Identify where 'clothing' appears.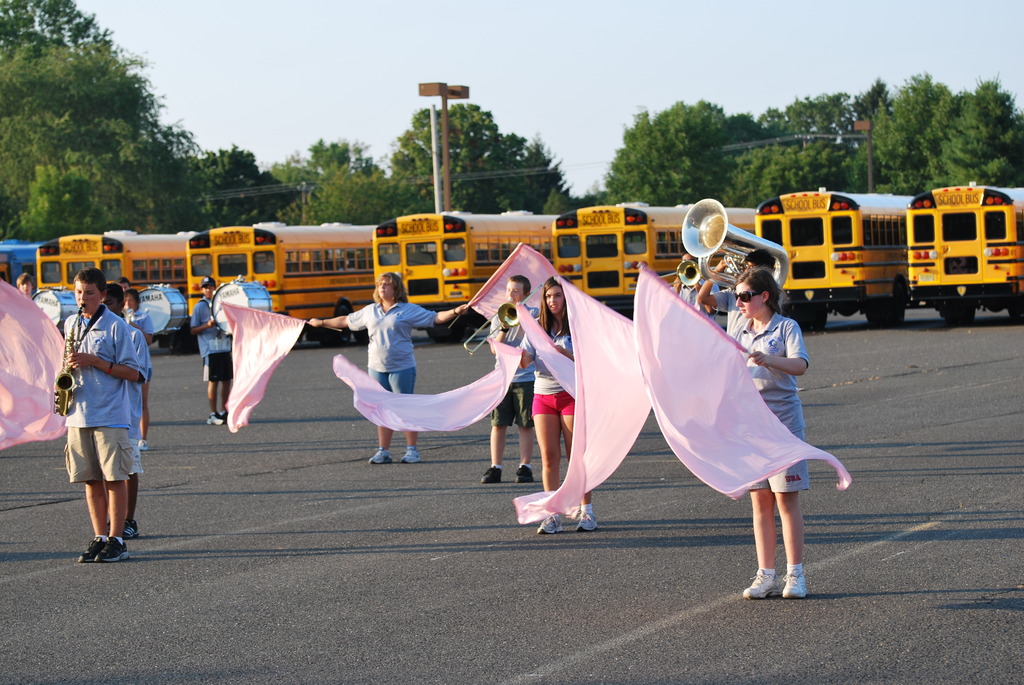
Appears at x1=518 y1=313 x2=573 y2=417.
